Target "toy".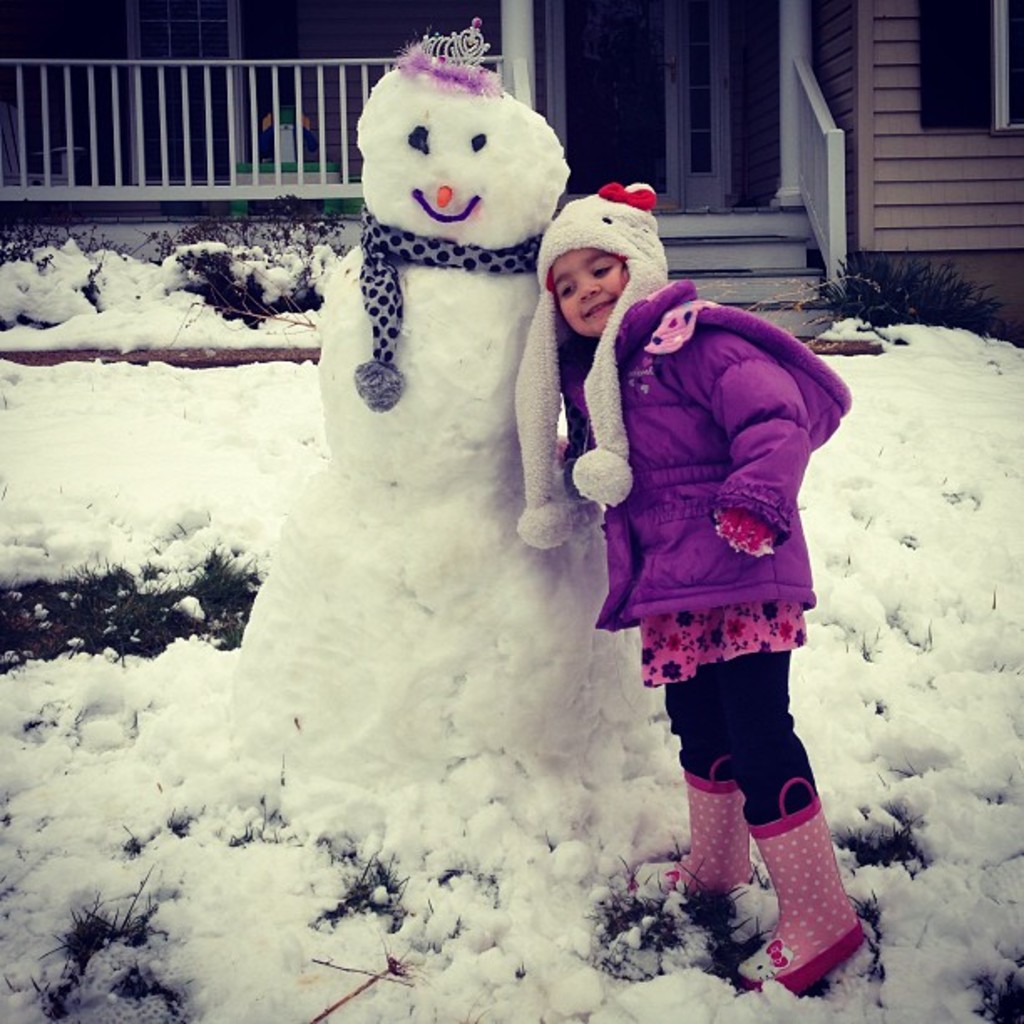
Target region: (519, 161, 684, 556).
